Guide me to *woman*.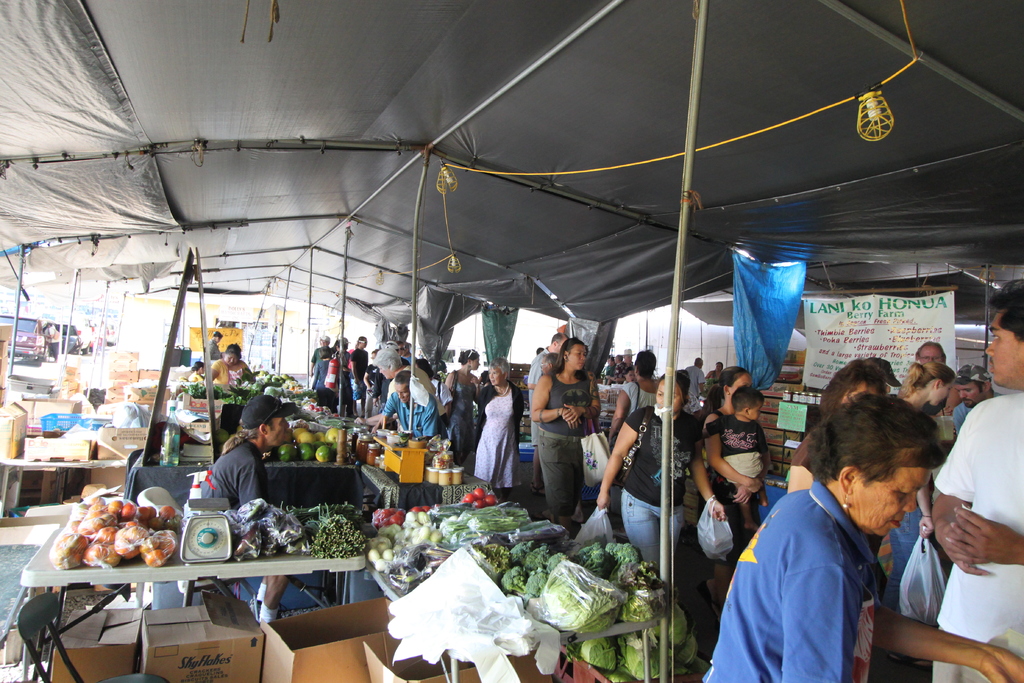
Guidance: {"left": 593, "top": 370, "right": 686, "bottom": 582}.
